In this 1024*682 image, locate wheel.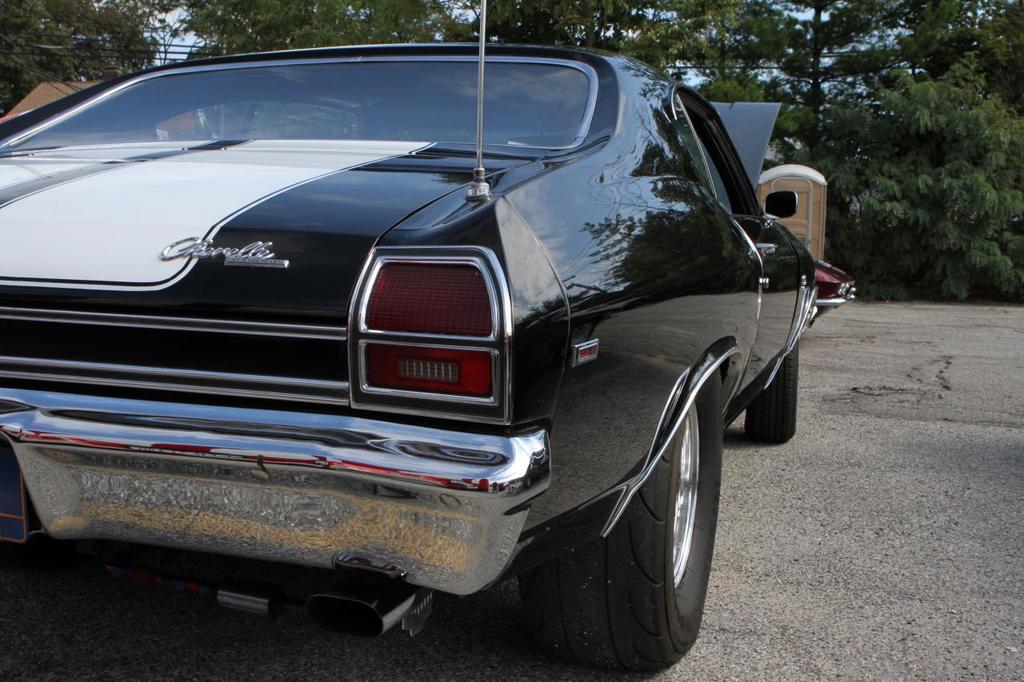
Bounding box: BBox(744, 337, 800, 450).
